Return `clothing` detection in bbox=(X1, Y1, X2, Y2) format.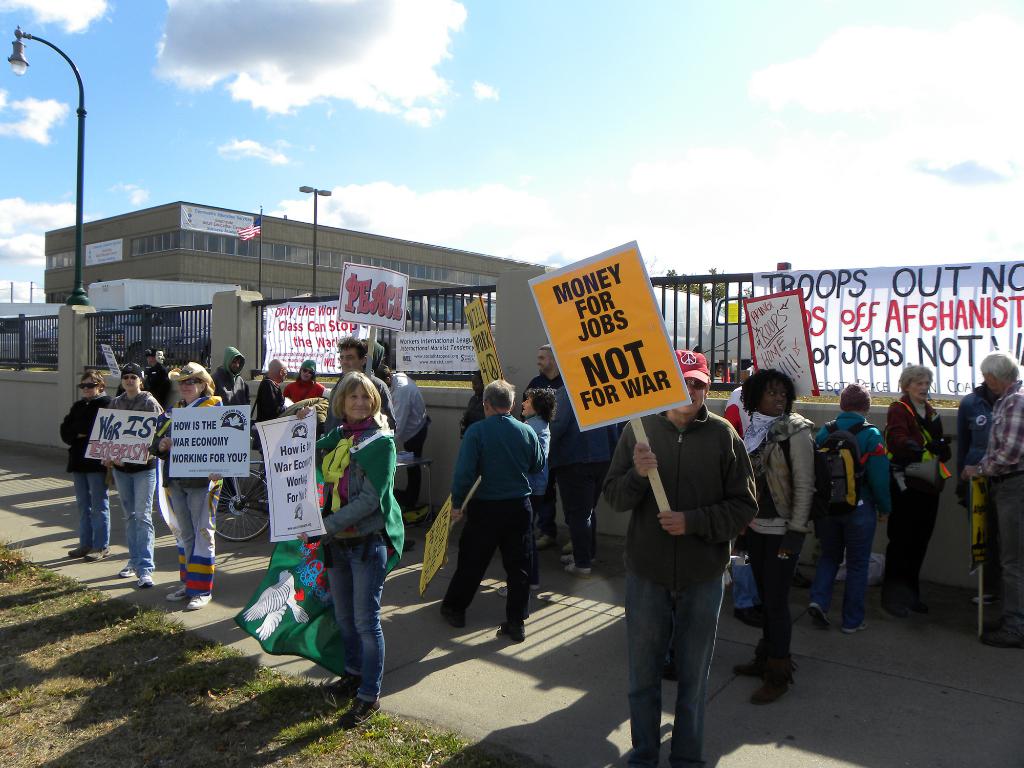
bbox=(810, 415, 888, 628).
